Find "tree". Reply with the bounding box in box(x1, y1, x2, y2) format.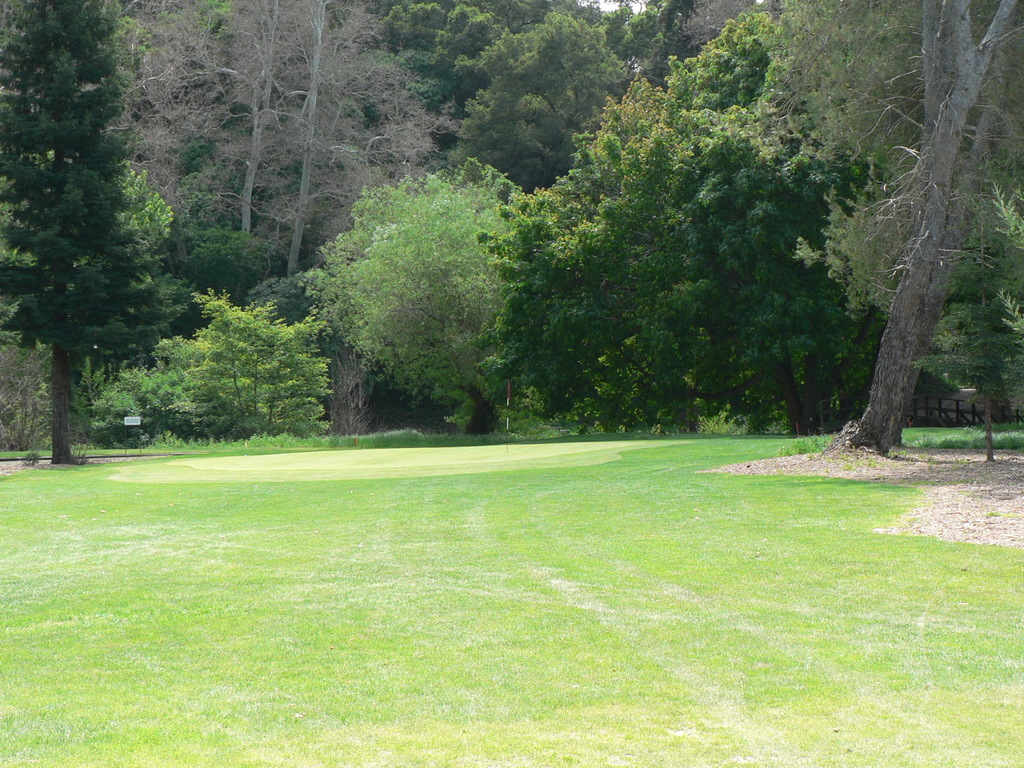
box(243, 273, 342, 333).
